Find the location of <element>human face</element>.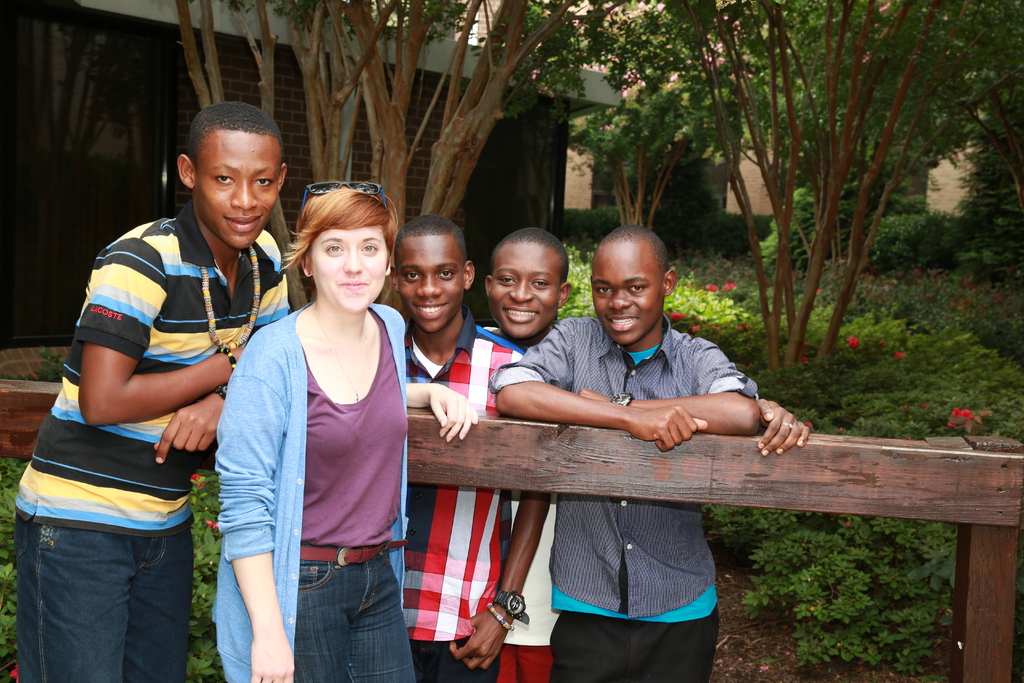
Location: [486, 245, 557, 340].
